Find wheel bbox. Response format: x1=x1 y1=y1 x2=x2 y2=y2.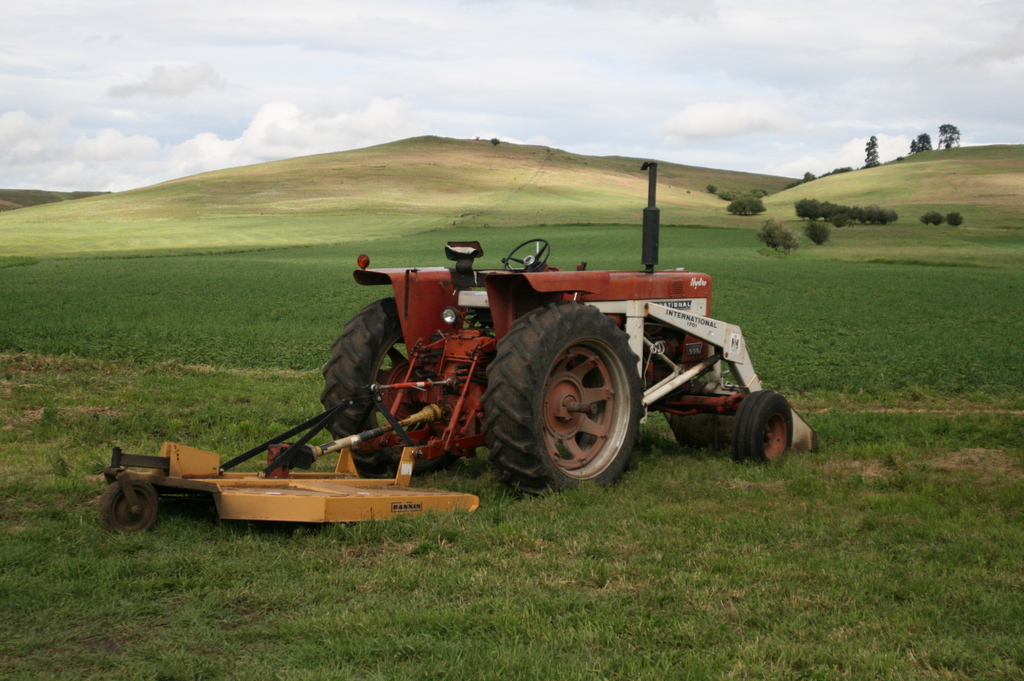
x1=673 y1=381 x2=723 y2=449.
